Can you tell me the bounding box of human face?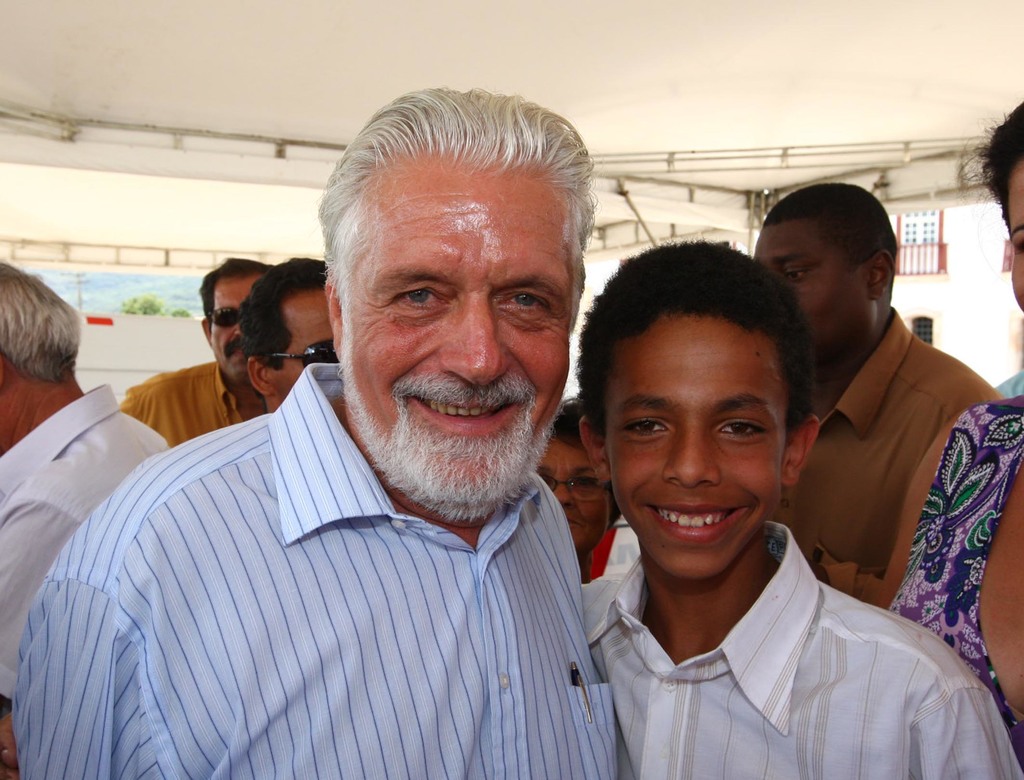
l=266, t=282, r=343, b=405.
